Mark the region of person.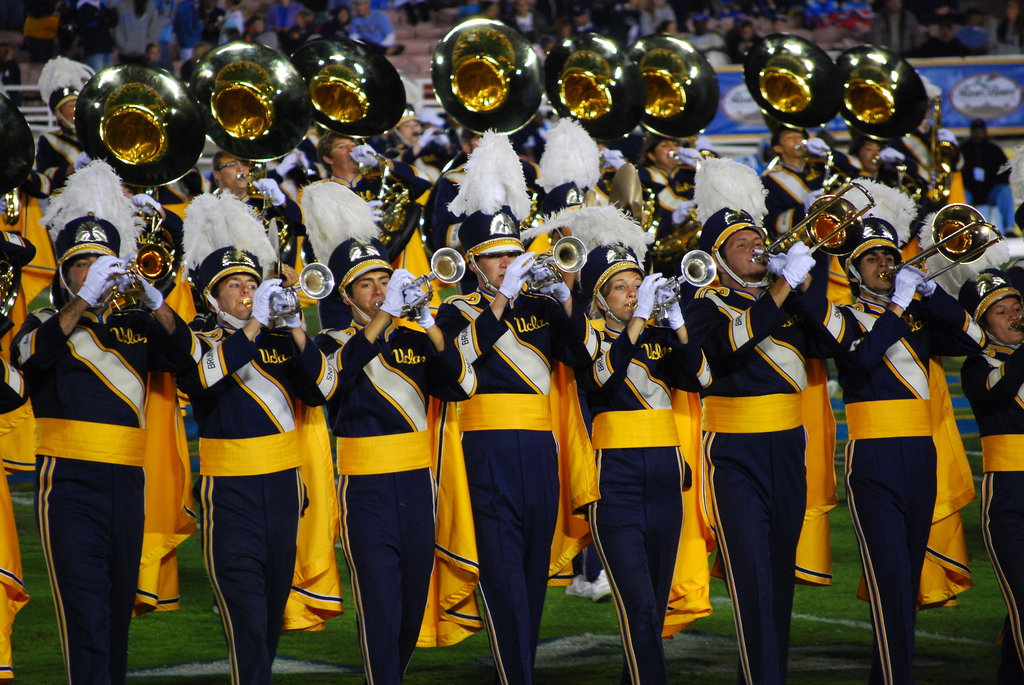
Region: <region>24, 178, 191, 676</region>.
